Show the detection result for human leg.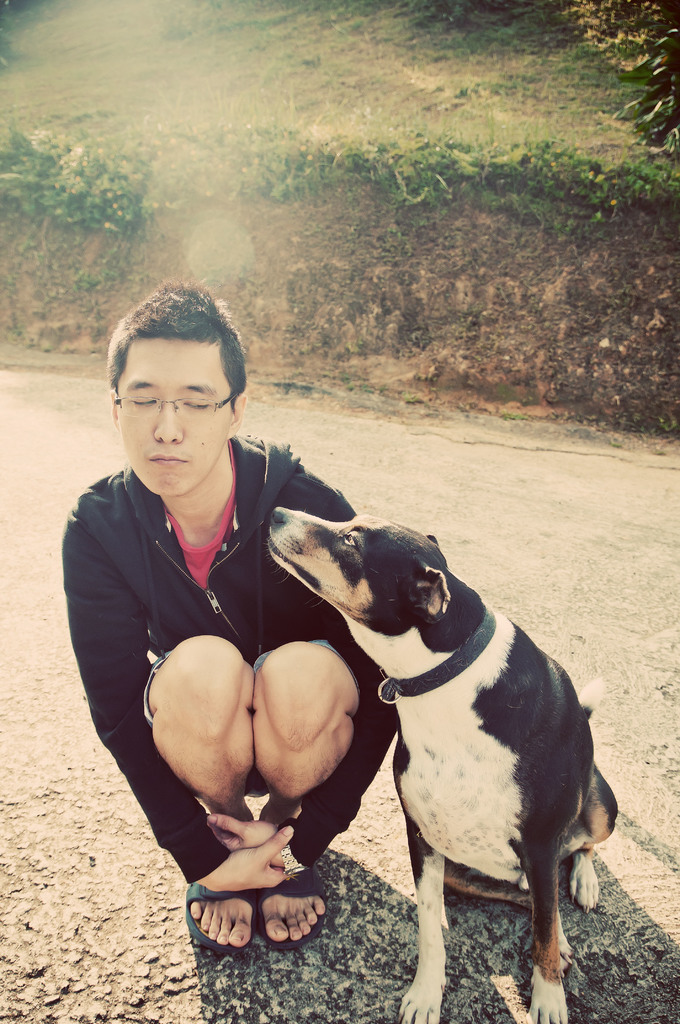
[137, 628, 258, 952].
